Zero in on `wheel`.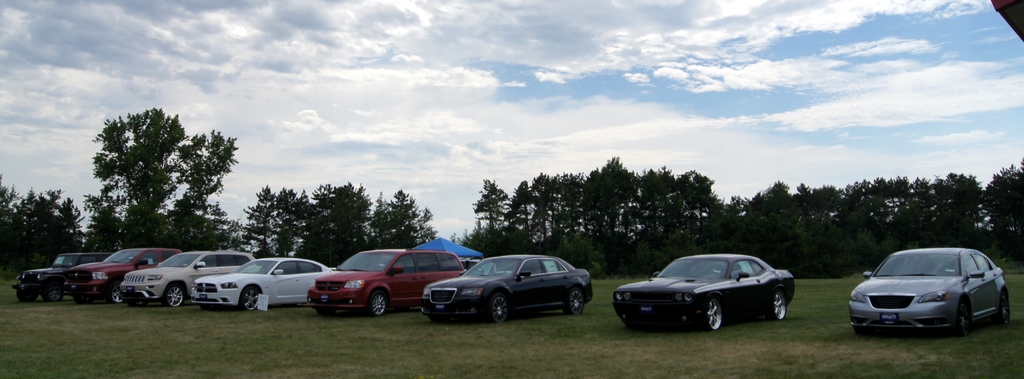
Zeroed in: 957, 299, 968, 333.
